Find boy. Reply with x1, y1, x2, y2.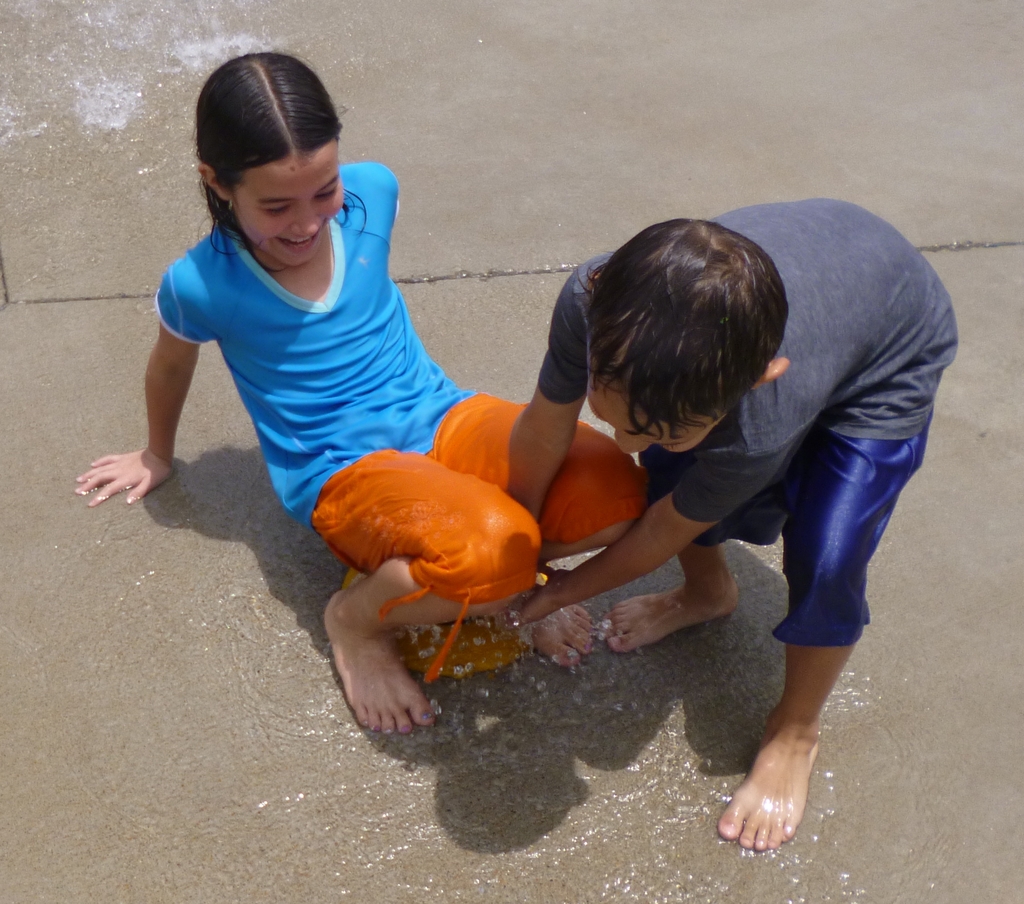
496, 167, 975, 855.
